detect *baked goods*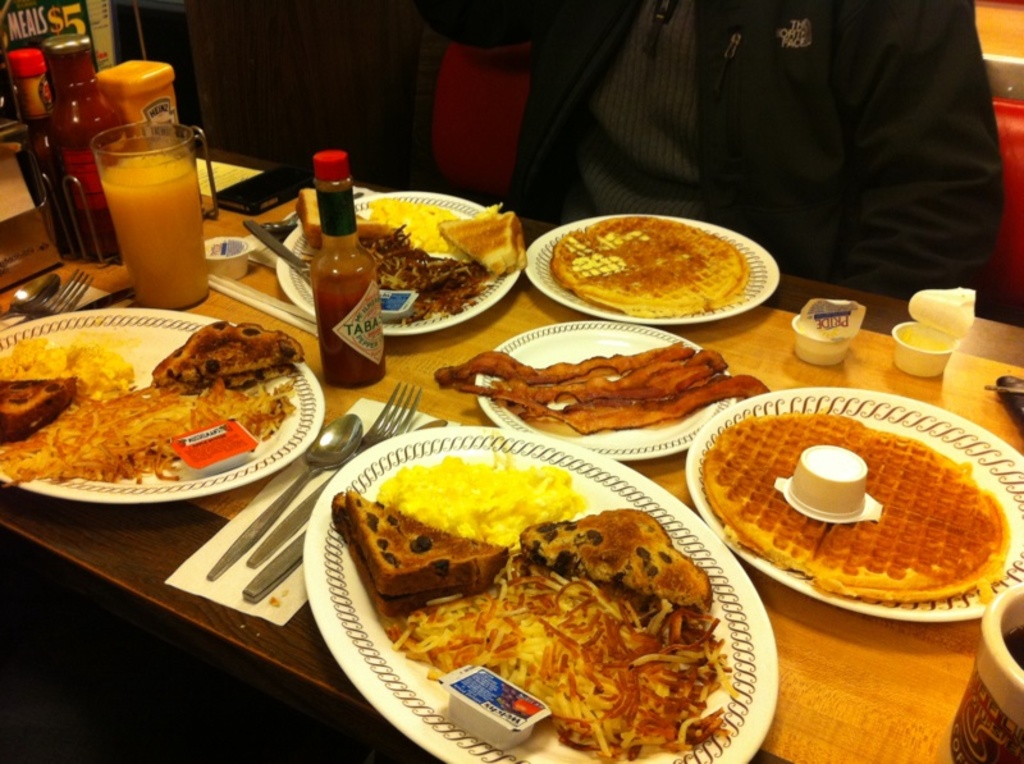
crop(321, 493, 499, 616)
